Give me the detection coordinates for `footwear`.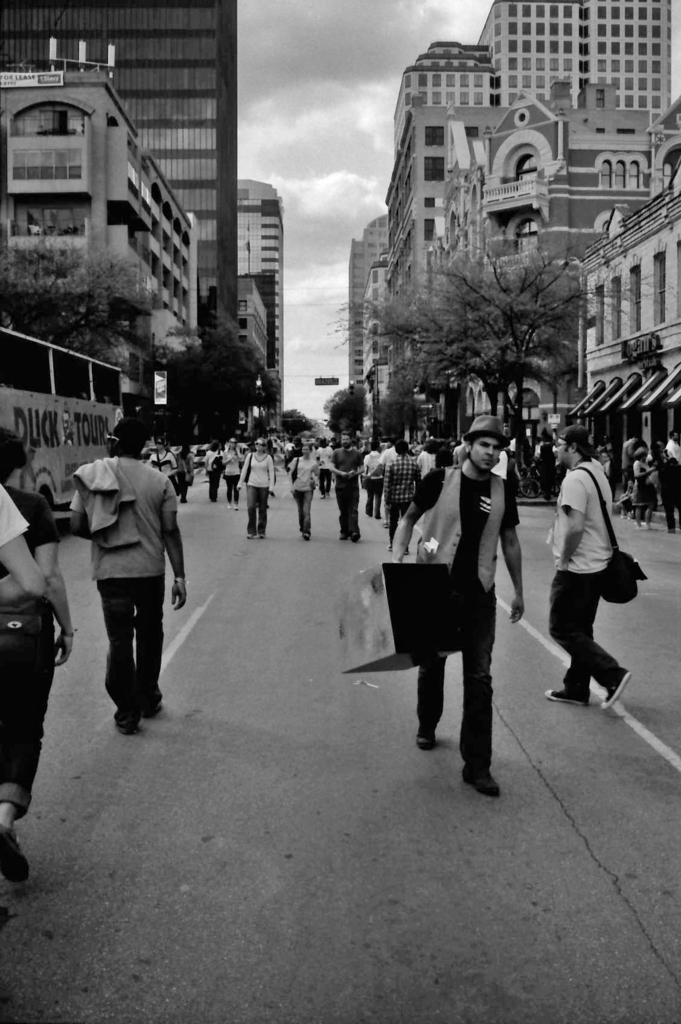
BBox(303, 535, 308, 540).
